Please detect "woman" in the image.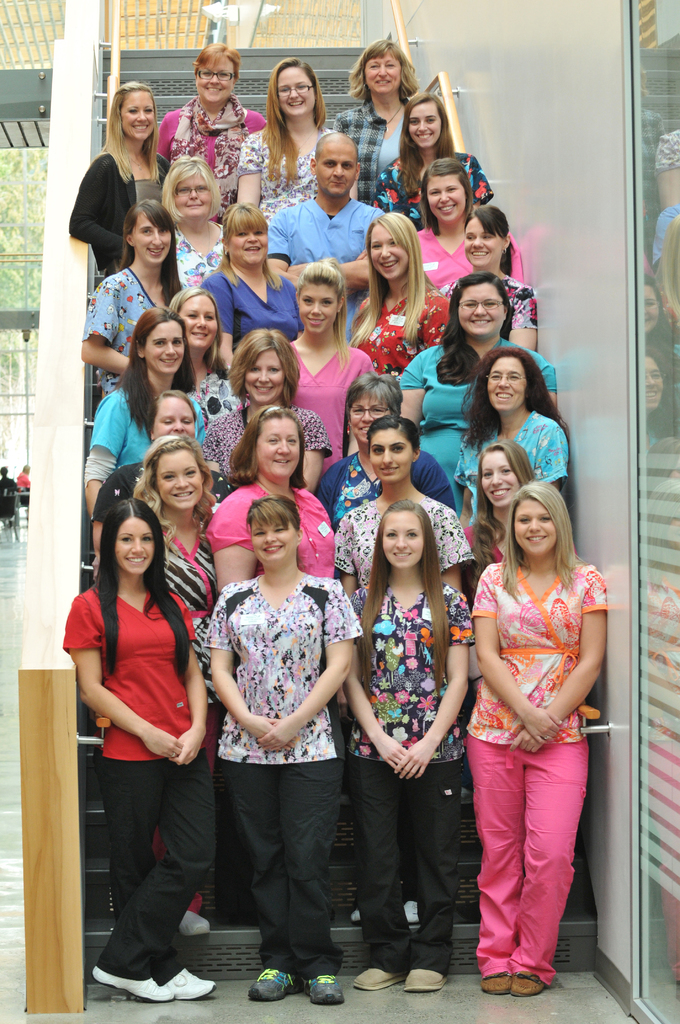
rect(275, 257, 368, 466).
